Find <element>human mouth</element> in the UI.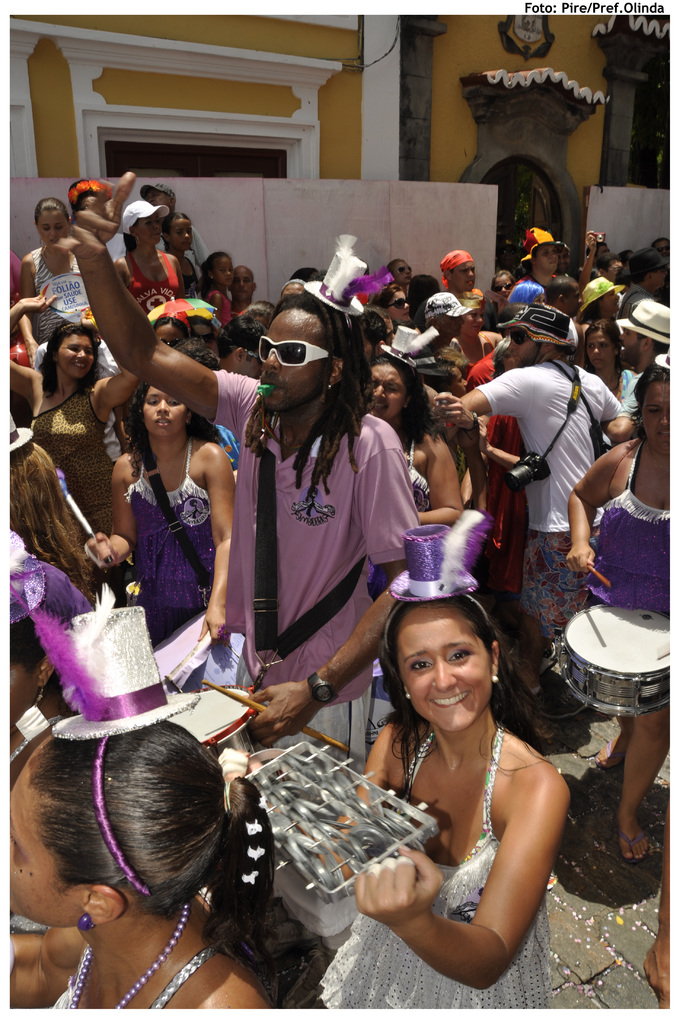
UI element at <box>371,402,389,414</box>.
